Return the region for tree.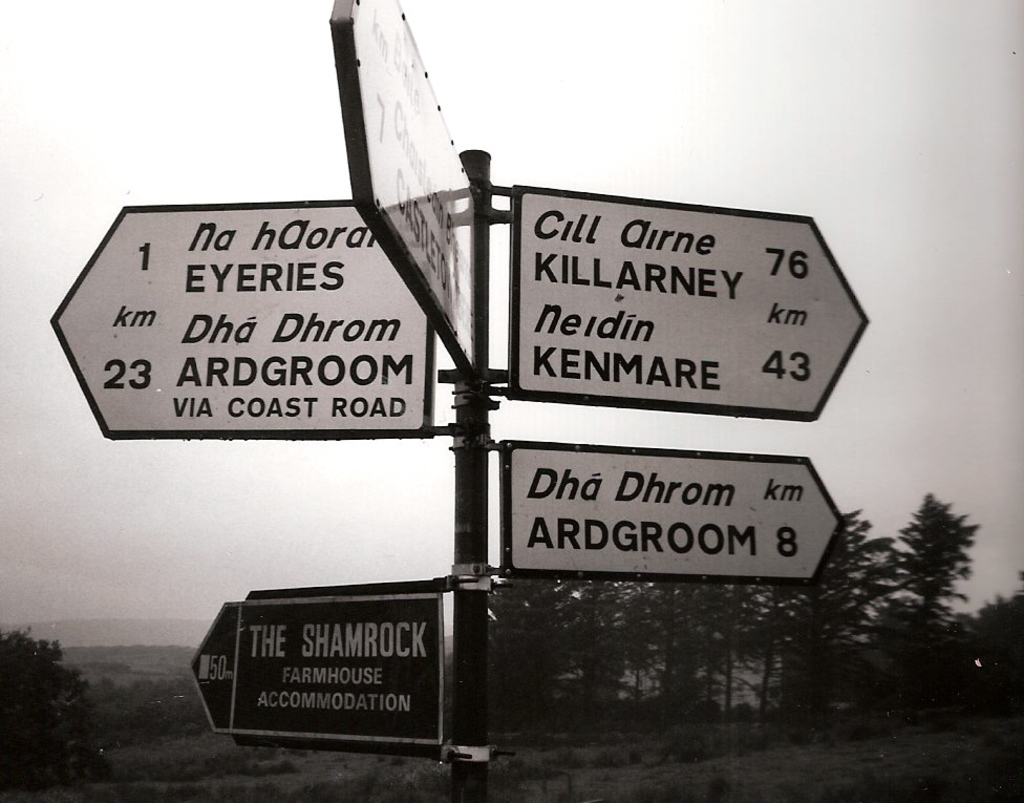
pyautogui.locateOnScreen(0, 616, 98, 802).
